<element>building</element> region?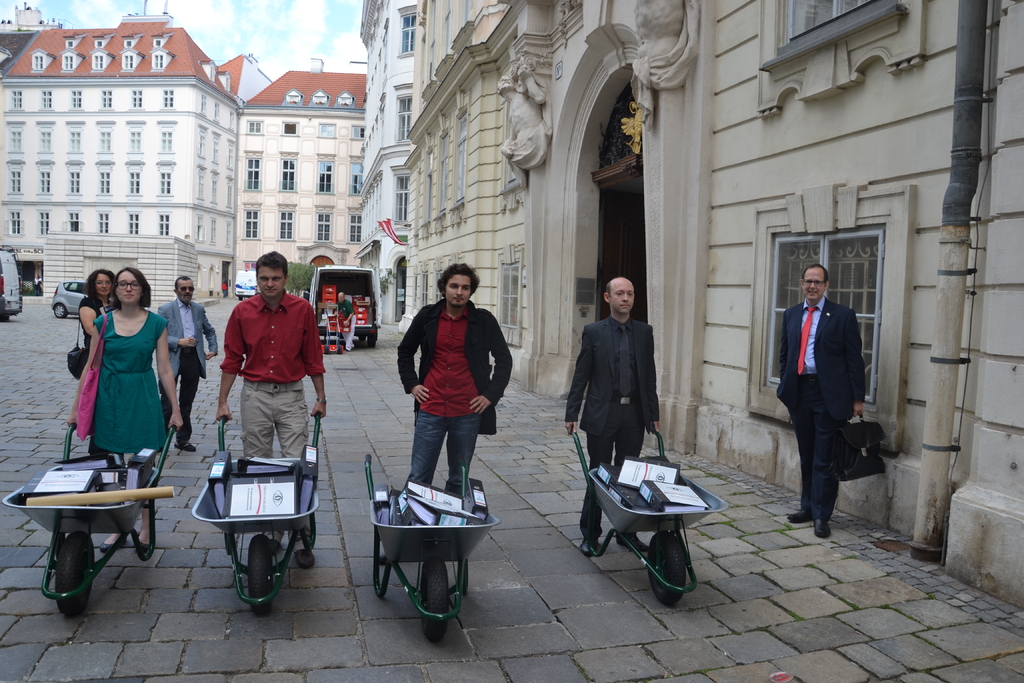
bbox=[233, 71, 368, 342]
